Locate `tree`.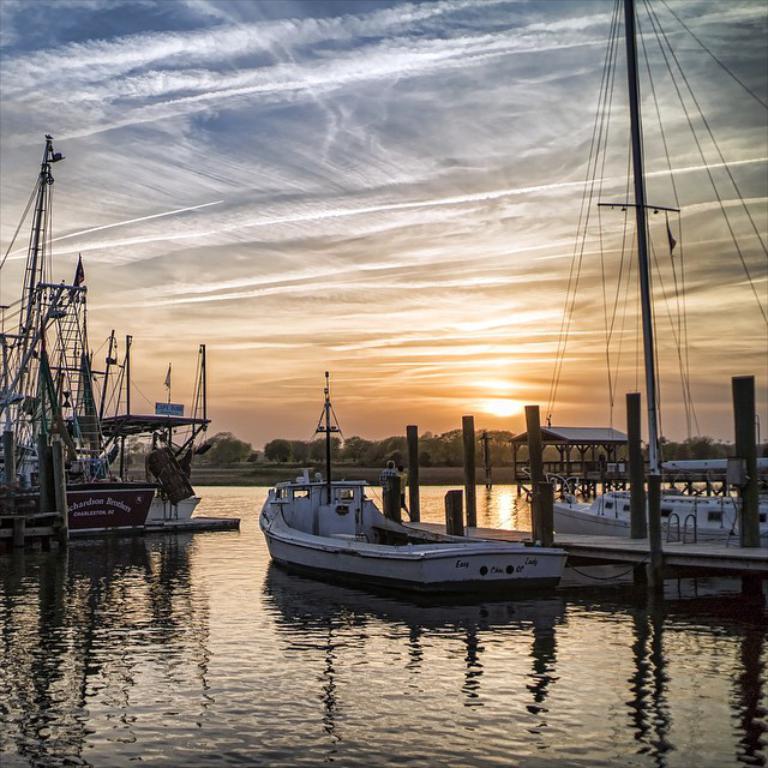
Bounding box: 192 430 256 464.
